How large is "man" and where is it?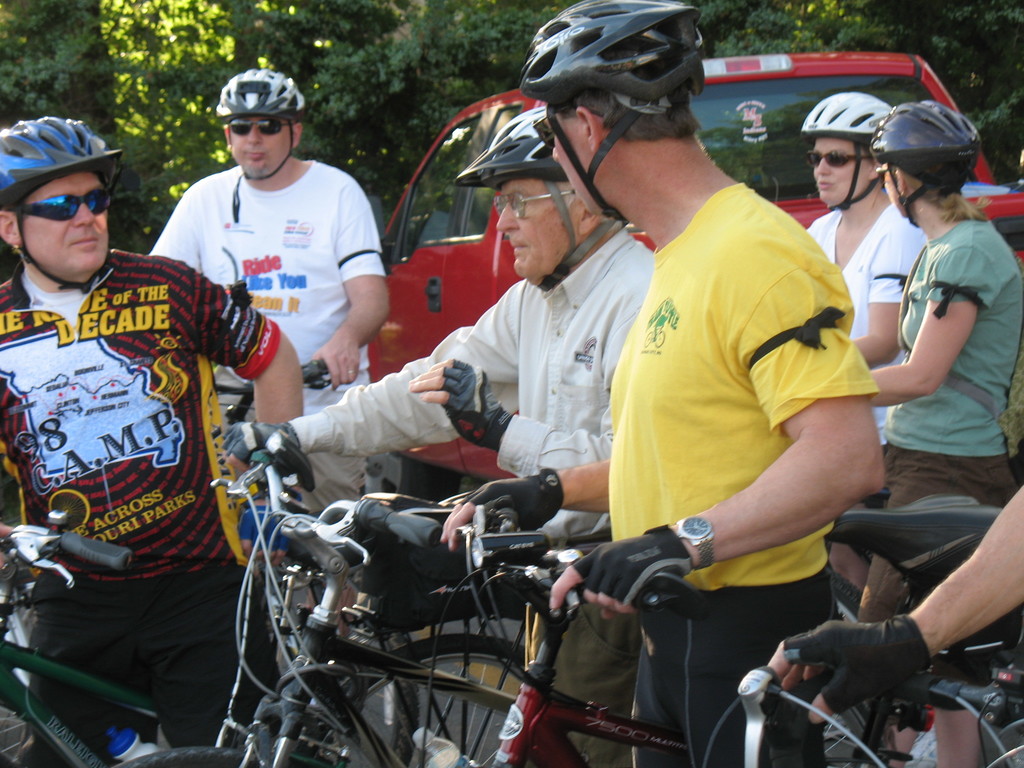
Bounding box: 440, 0, 884, 767.
